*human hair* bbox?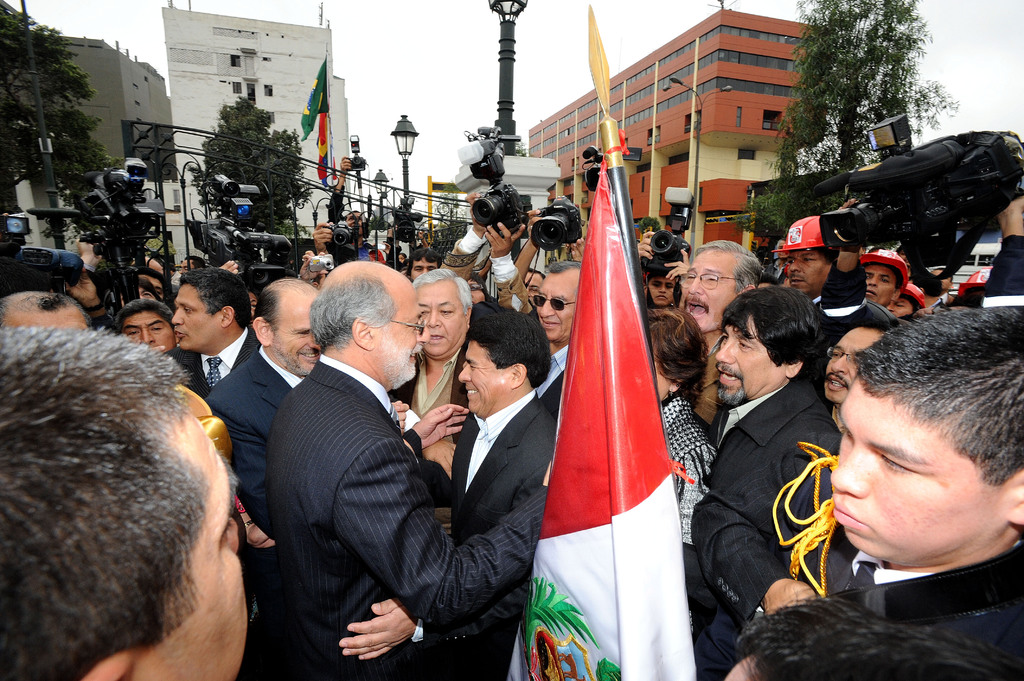
pyautogui.locateOnScreen(545, 255, 580, 275)
